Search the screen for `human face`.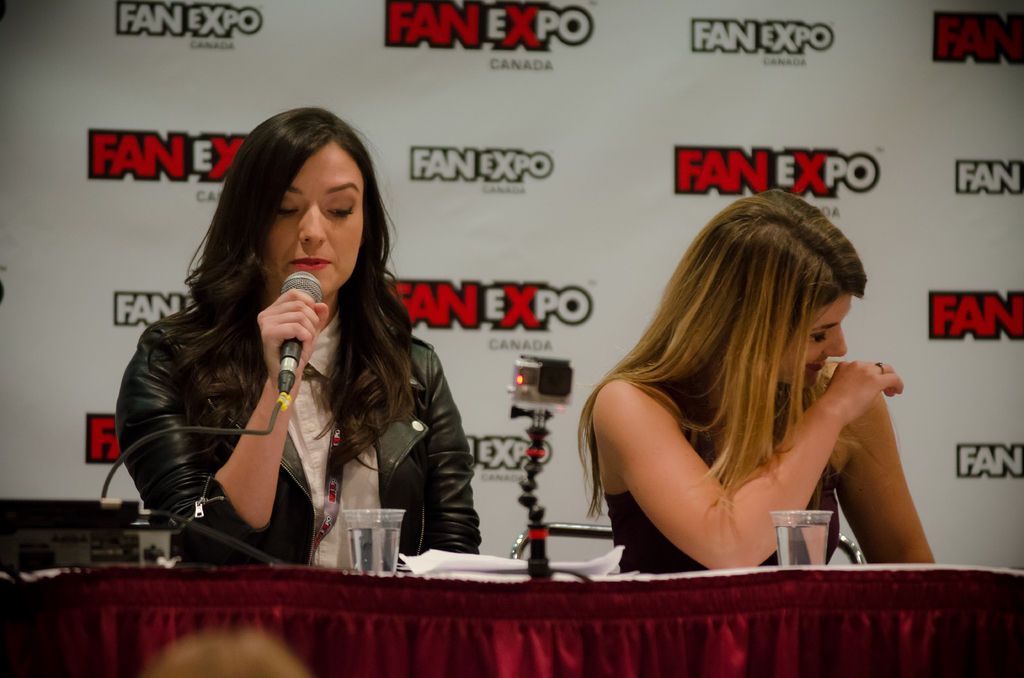
Found at bbox=(263, 146, 361, 296).
